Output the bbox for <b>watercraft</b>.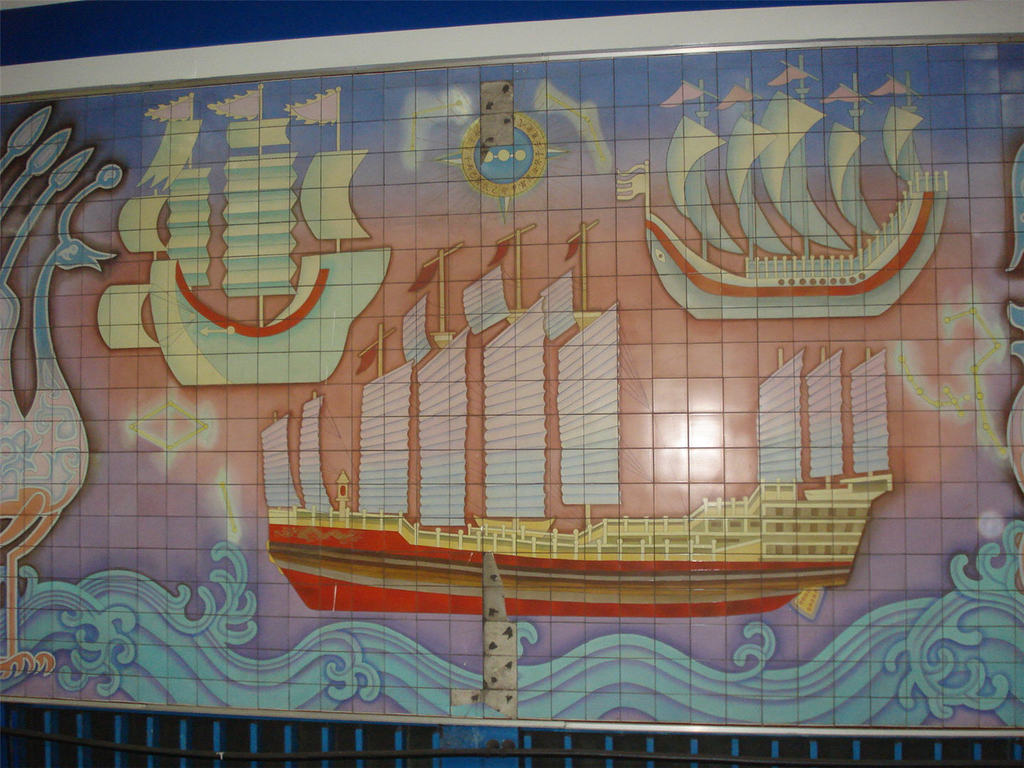
[left=640, top=49, right=951, bottom=315].
